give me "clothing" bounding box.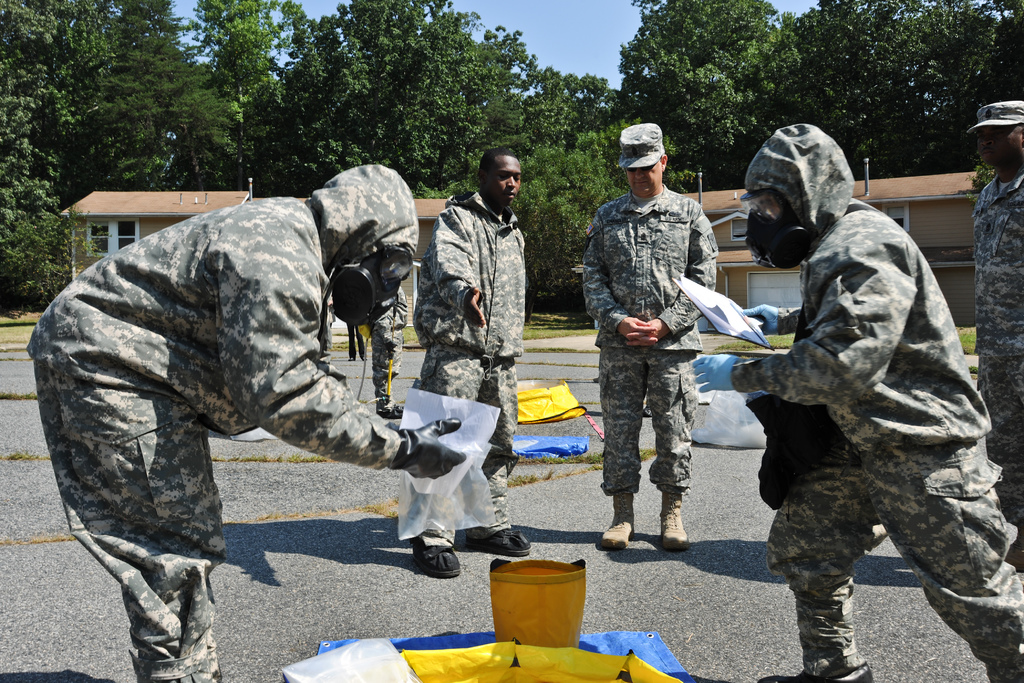
rect(21, 160, 461, 682).
